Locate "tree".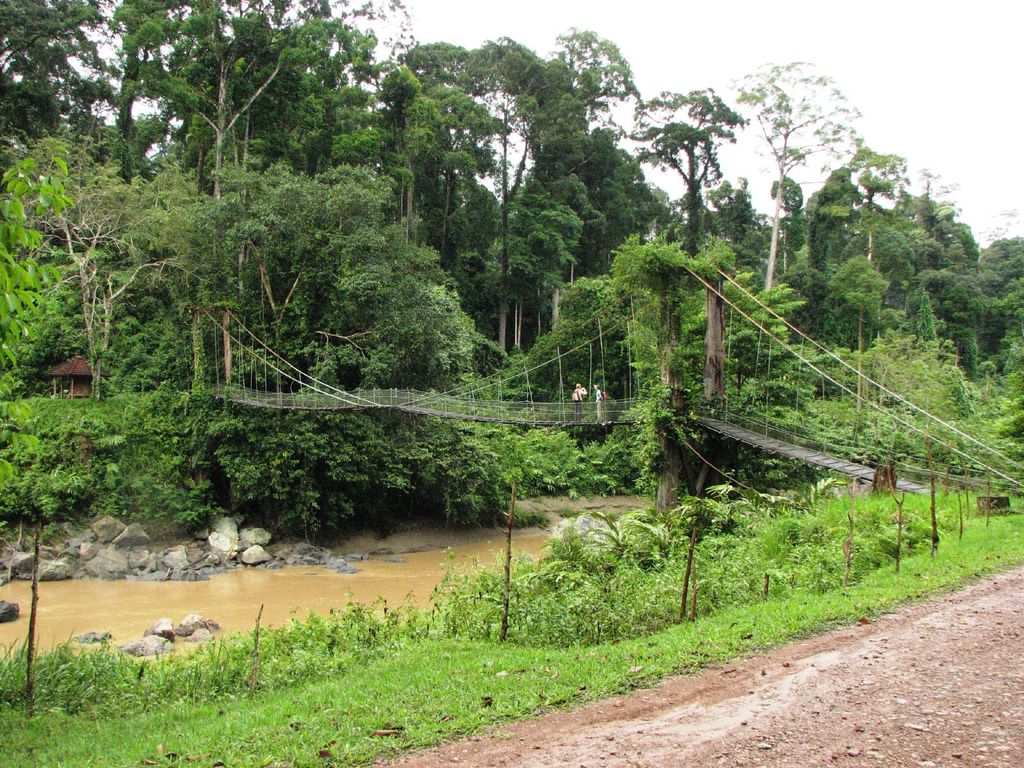
Bounding box: bbox(826, 251, 891, 415).
